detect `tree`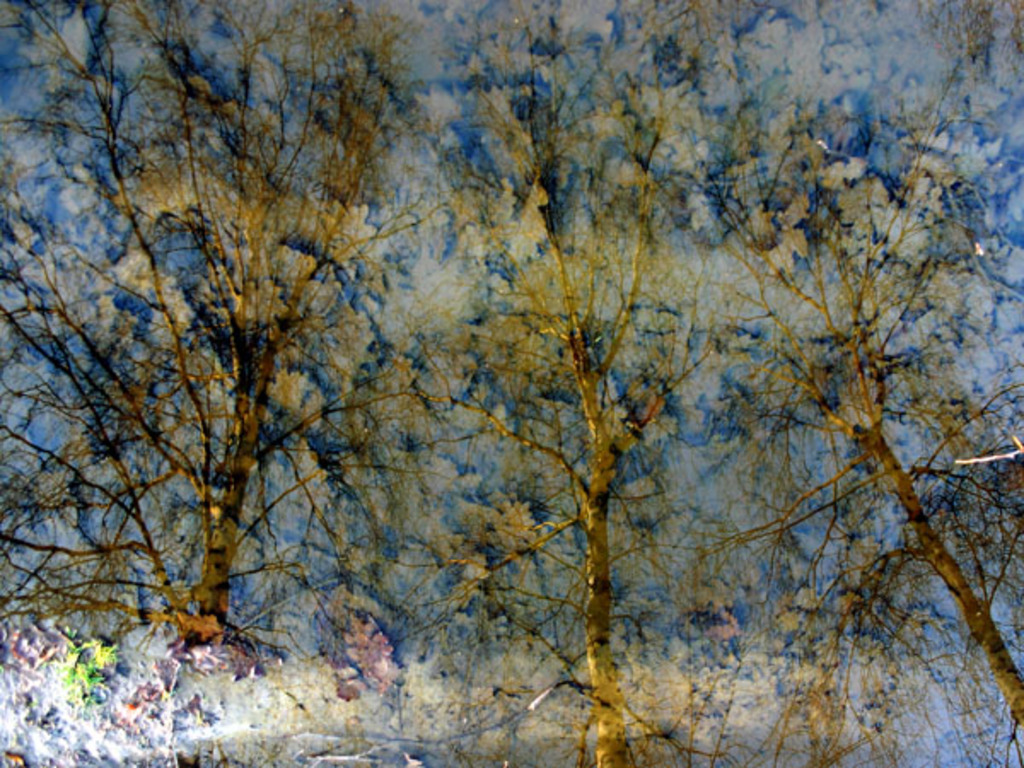
[391,0,809,766]
